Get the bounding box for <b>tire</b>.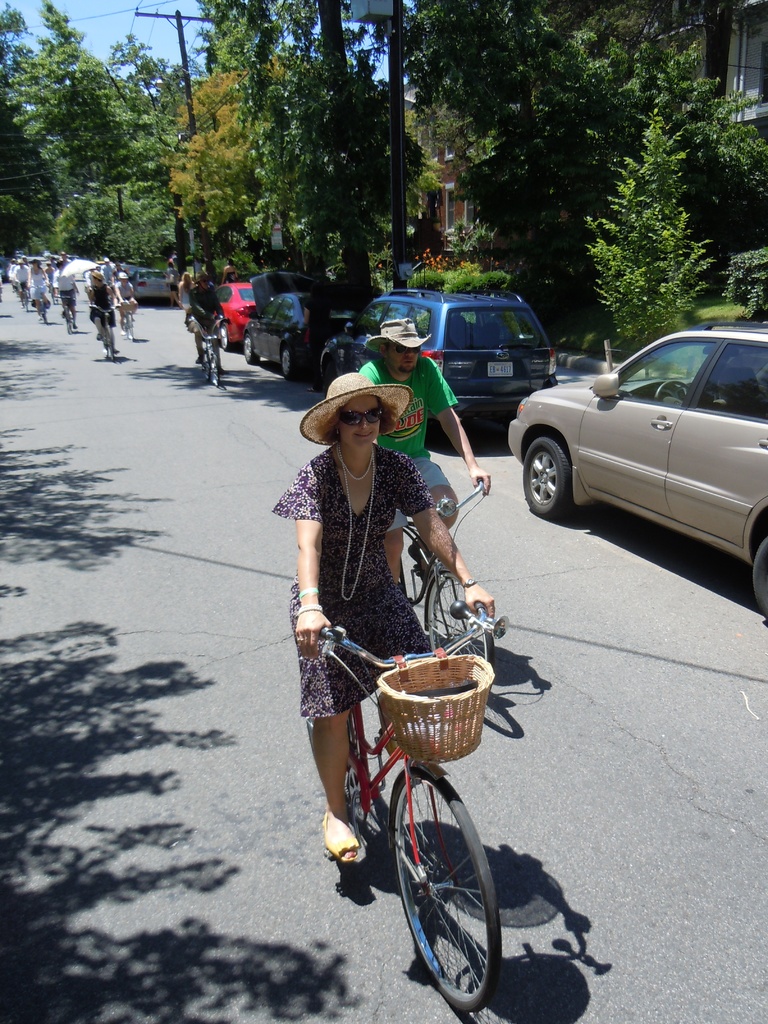
x1=755 y1=526 x2=767 y2=614.
